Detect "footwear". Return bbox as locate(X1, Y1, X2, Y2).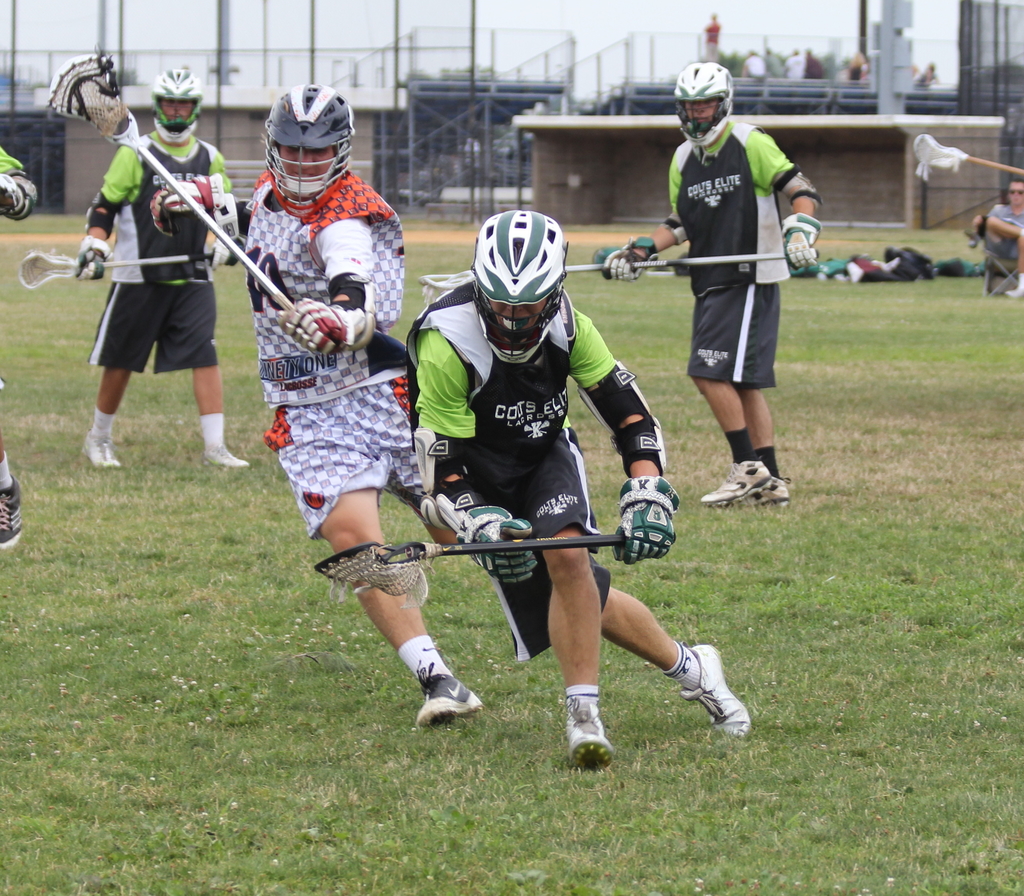
locate(1001, 284, 1023, 298).
